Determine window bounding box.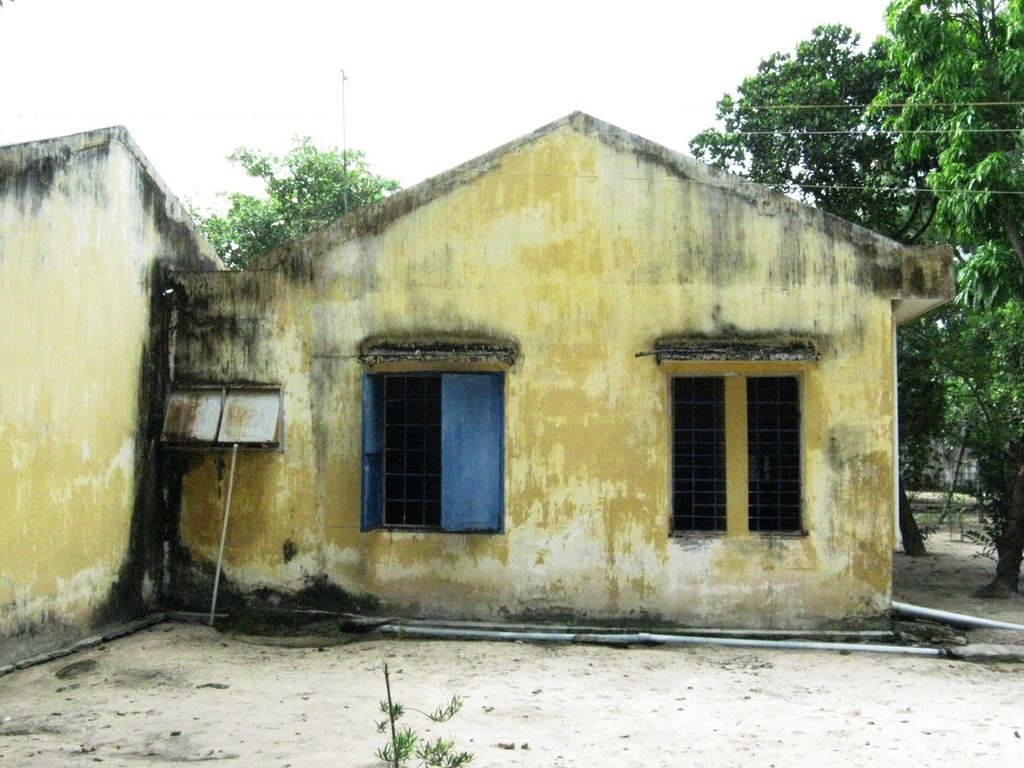
Determined: [659,367,818,541].
